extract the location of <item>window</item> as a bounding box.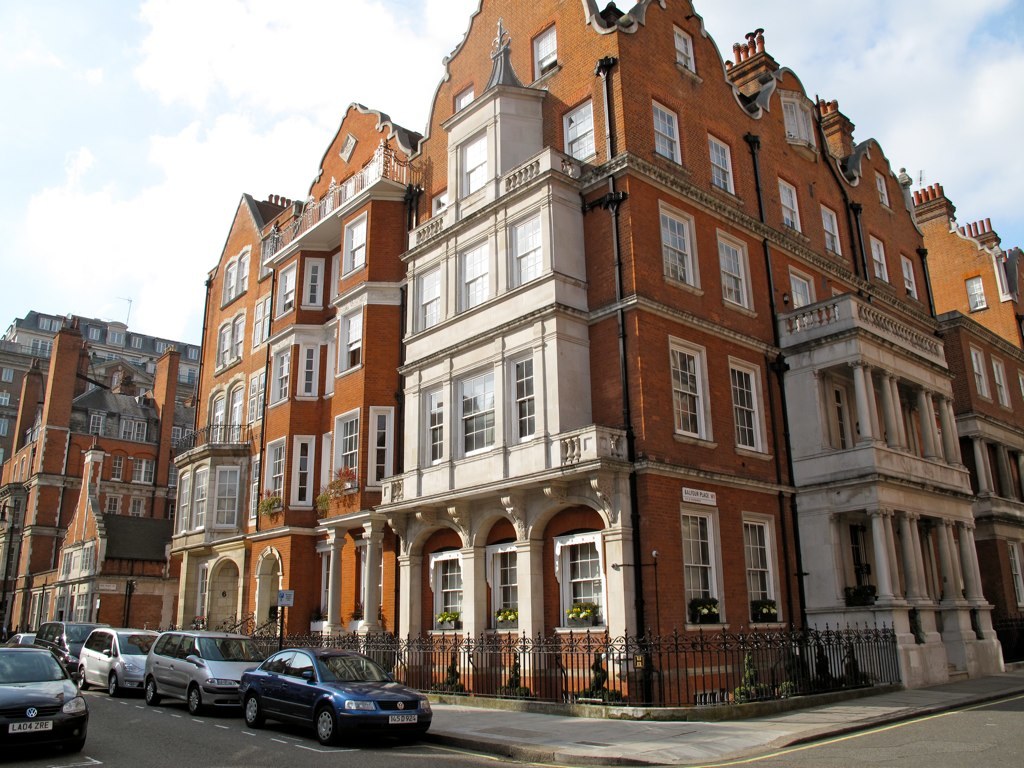
crop(340, 417, 354, 486).
